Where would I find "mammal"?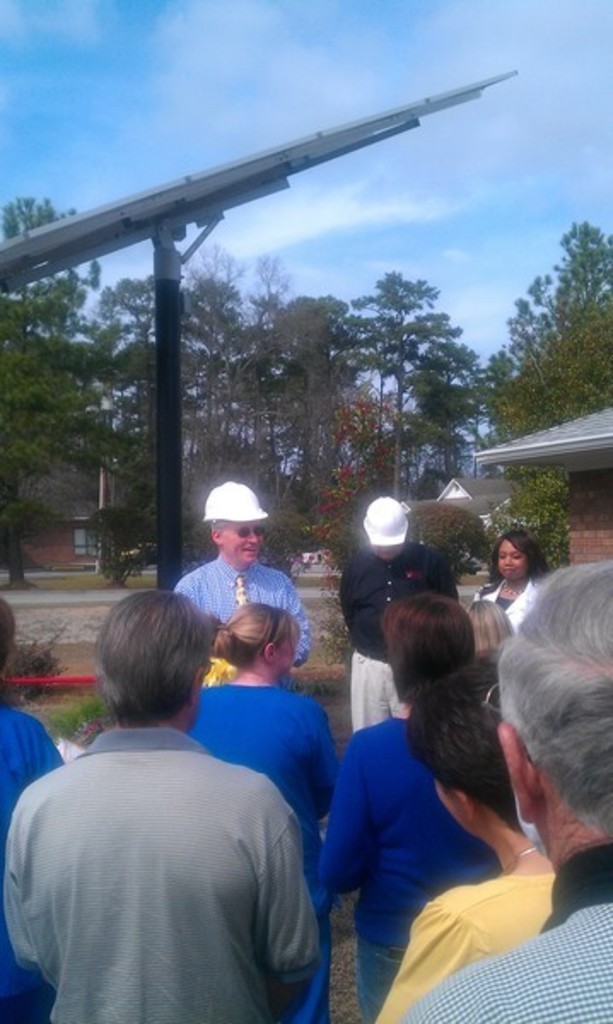
At l=178, t=596, r=340, b=840.
